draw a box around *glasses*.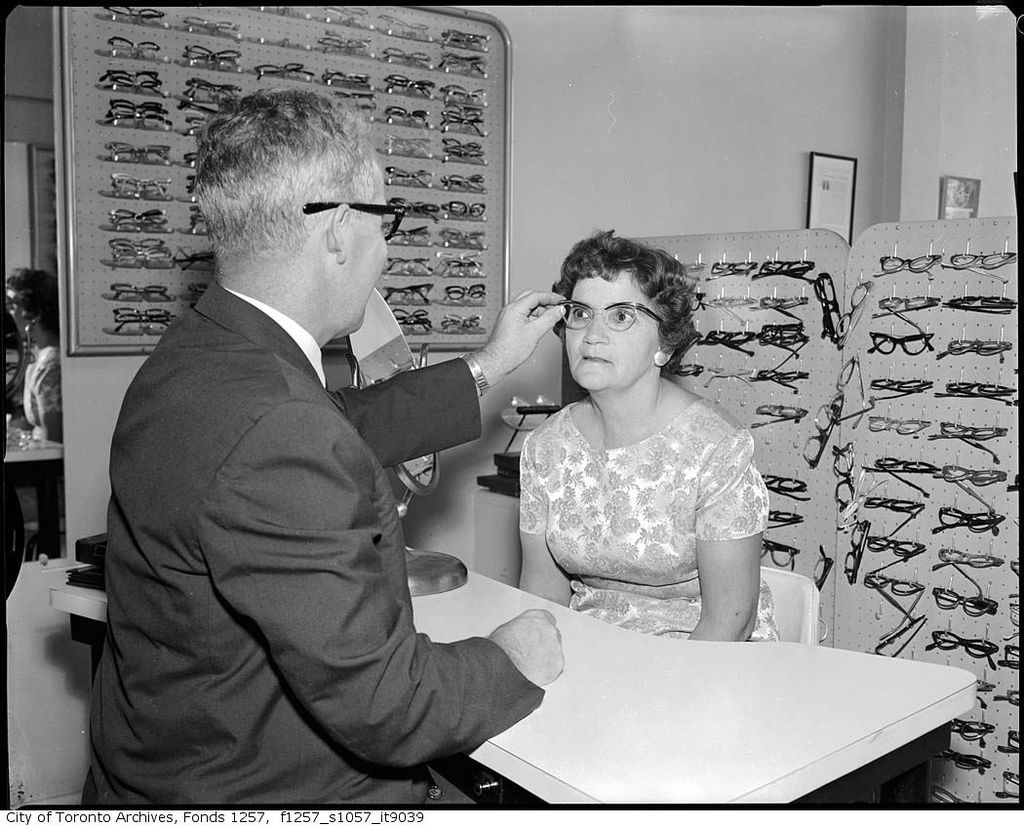
<box>441,171,489,195</box>.
